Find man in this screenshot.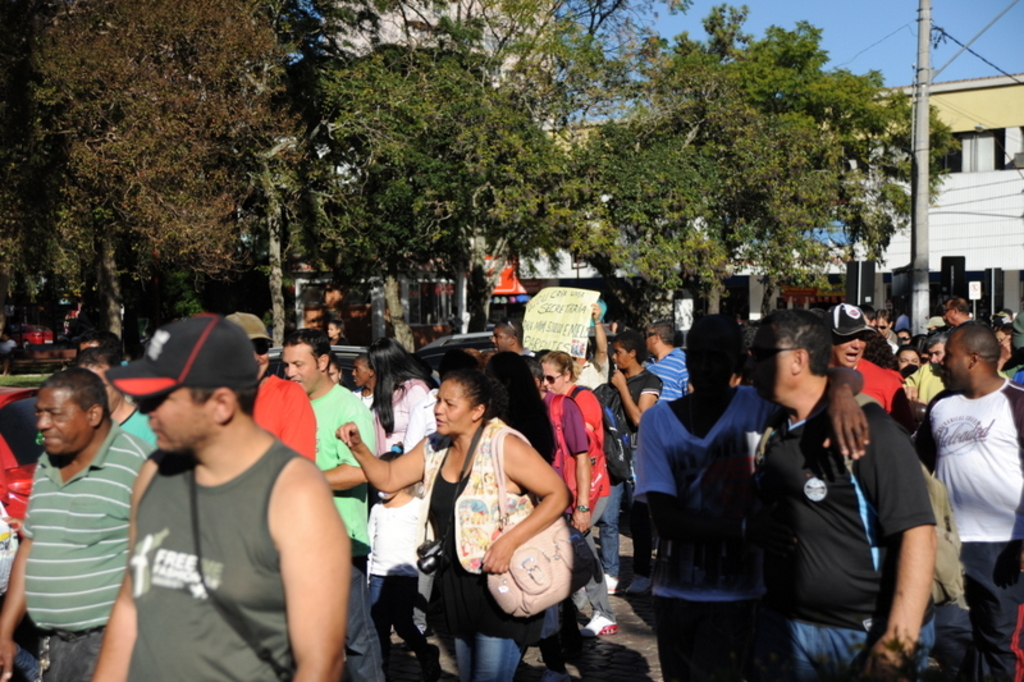
The bounding box for man is [910,324,1023,681].
